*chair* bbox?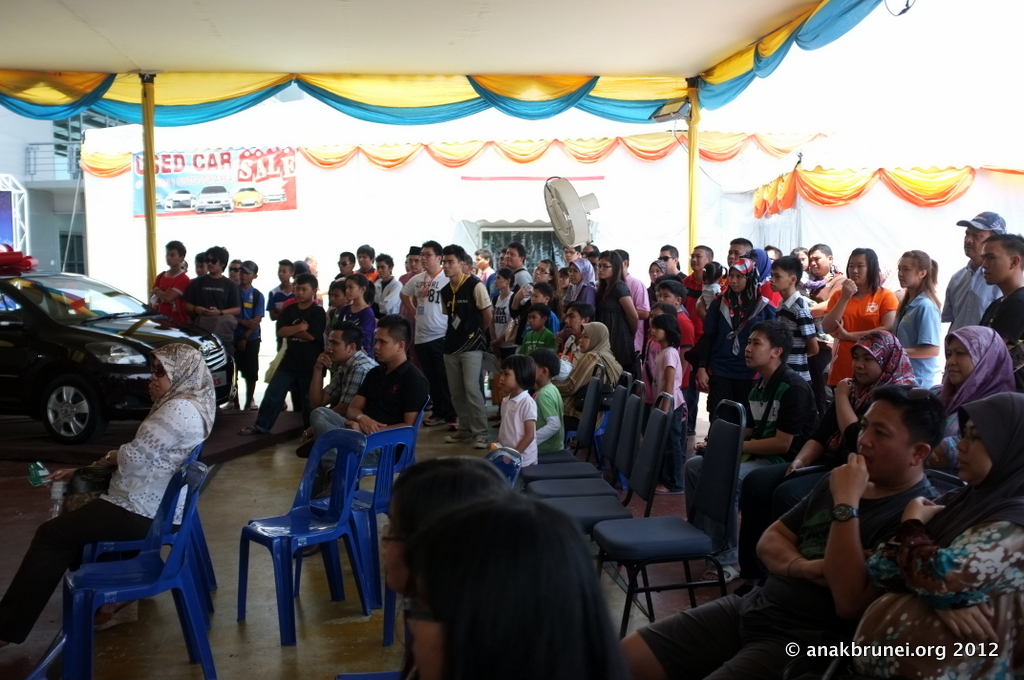
360 391 434 483
